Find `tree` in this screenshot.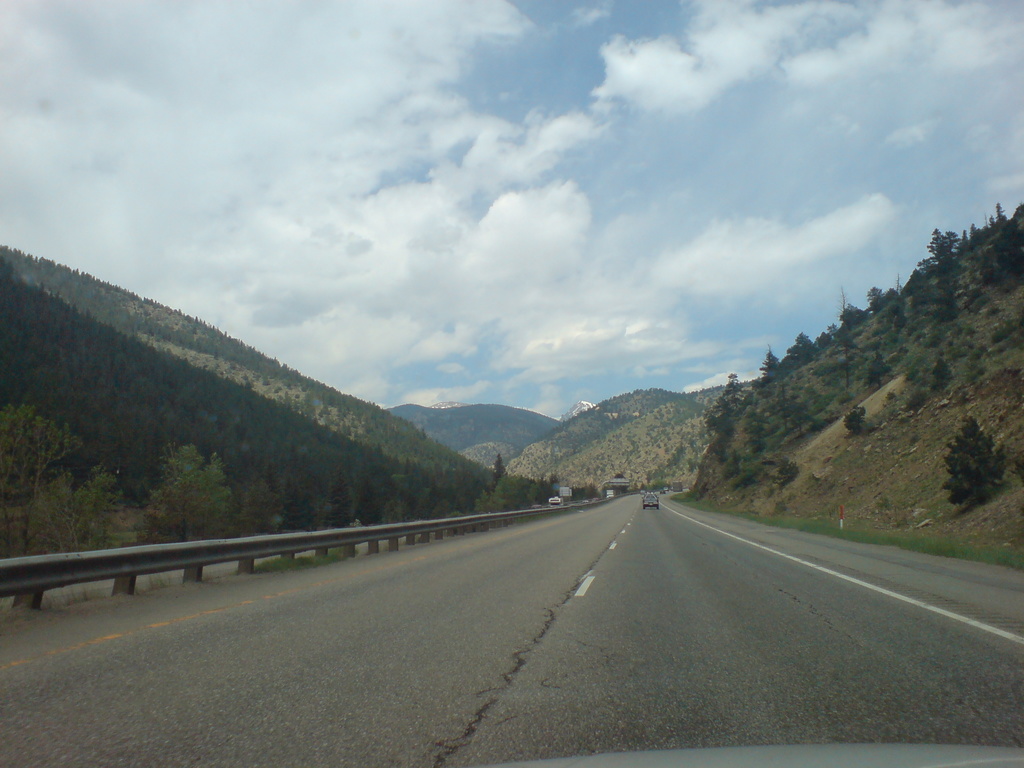
The bounding box for `tree` is [left=708, top=372, right=751, bottom=423].
